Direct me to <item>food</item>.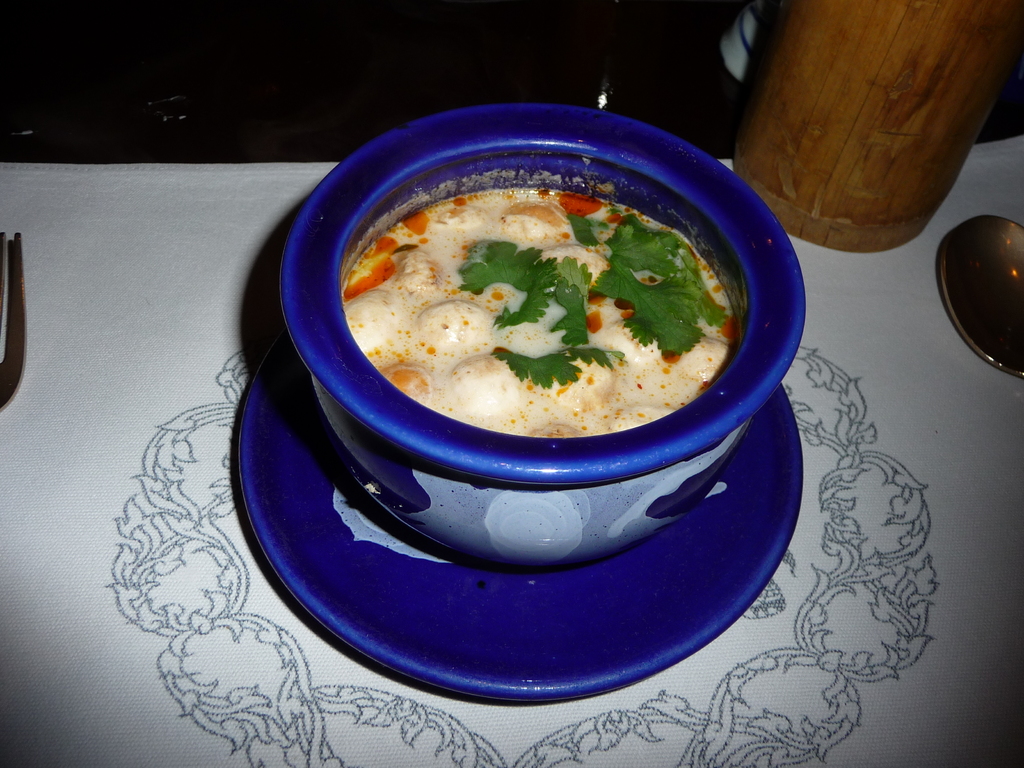
Direction: 340 183 735 442.
